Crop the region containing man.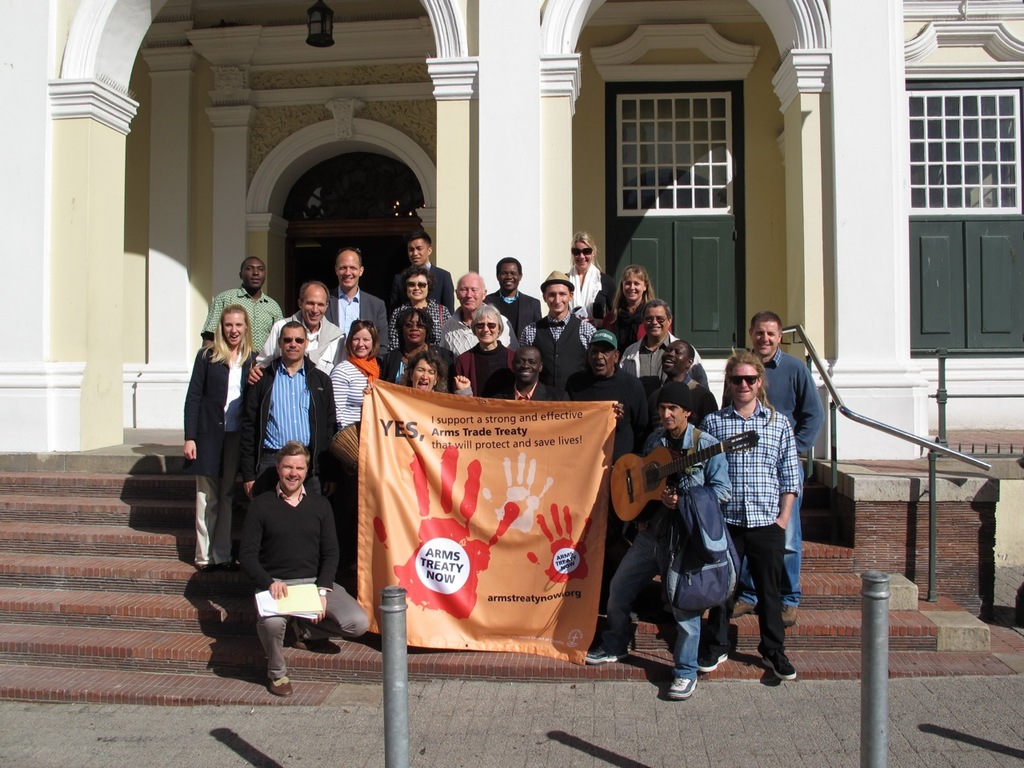
Crop region: detection(326, 248, 392, 362).
